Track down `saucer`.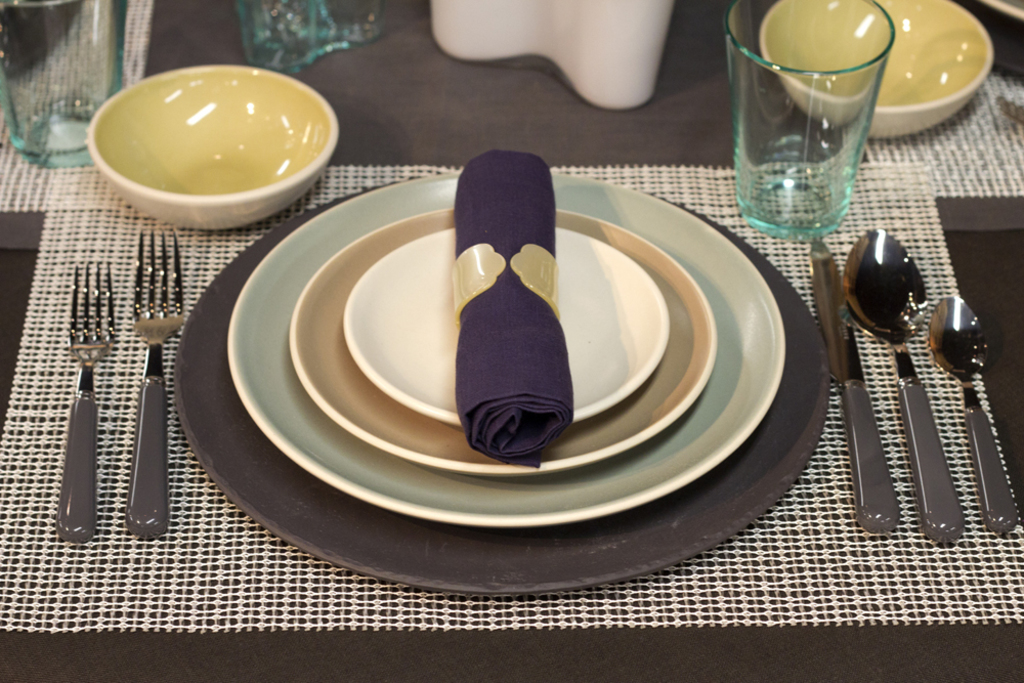
Tracked to 346 227 677 422.
